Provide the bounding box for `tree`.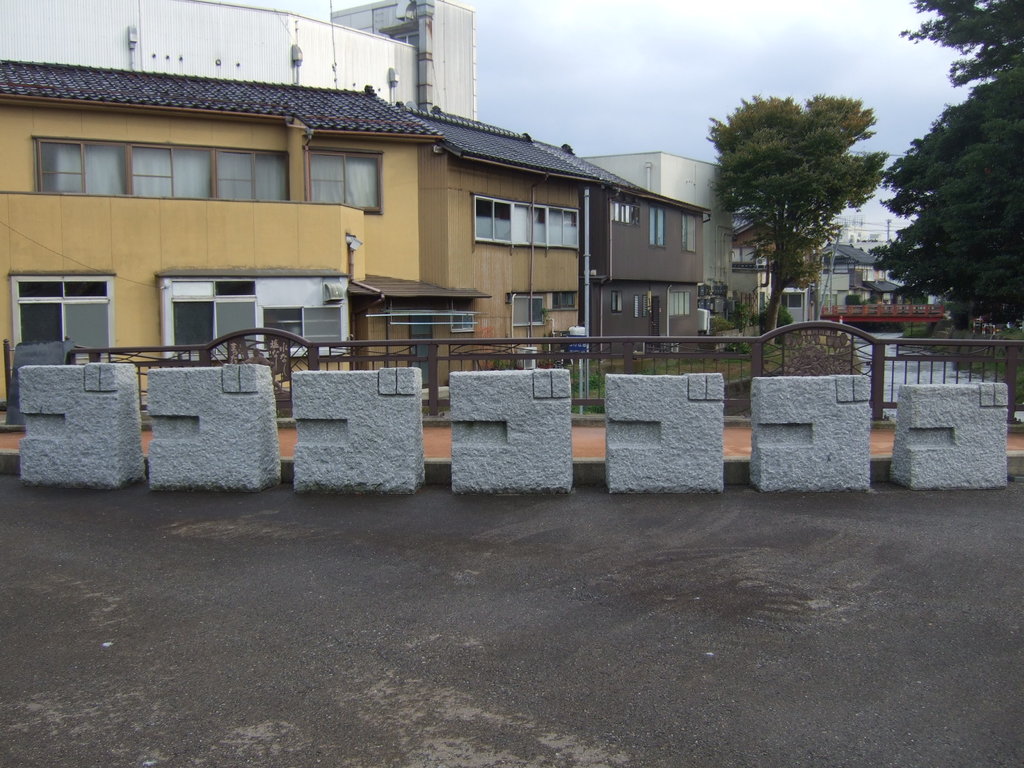
pyautogui.locateOnScreen(883, 0, 1023, 324).
